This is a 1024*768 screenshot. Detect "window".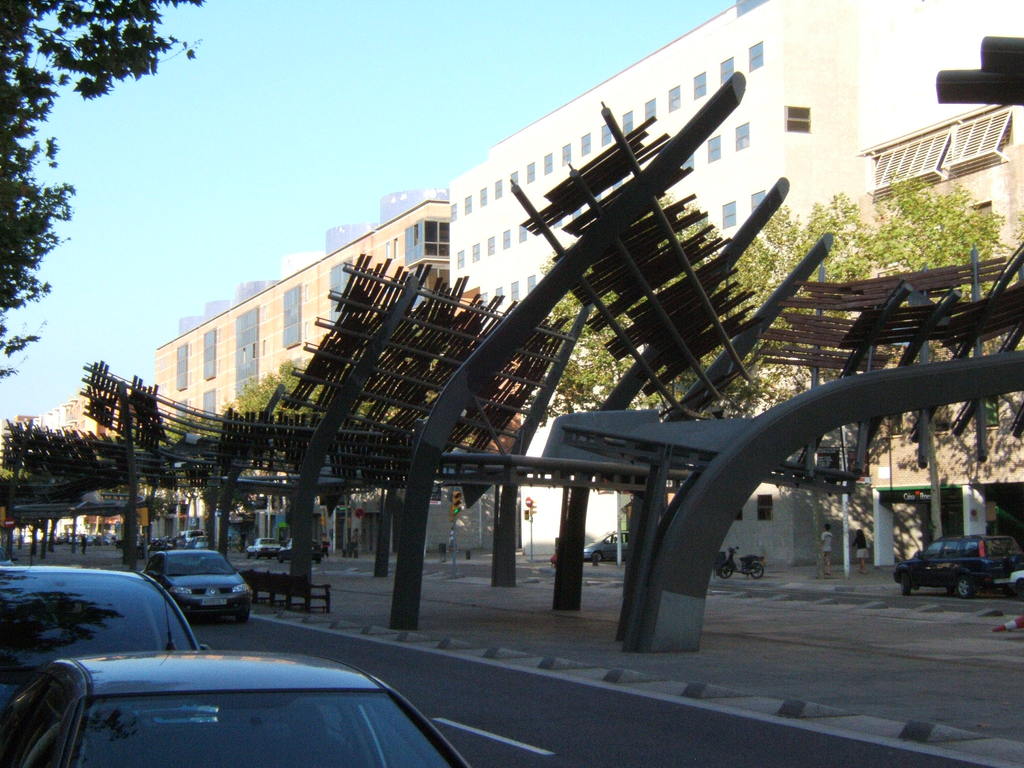
detection(461, 193, 470, 213).
